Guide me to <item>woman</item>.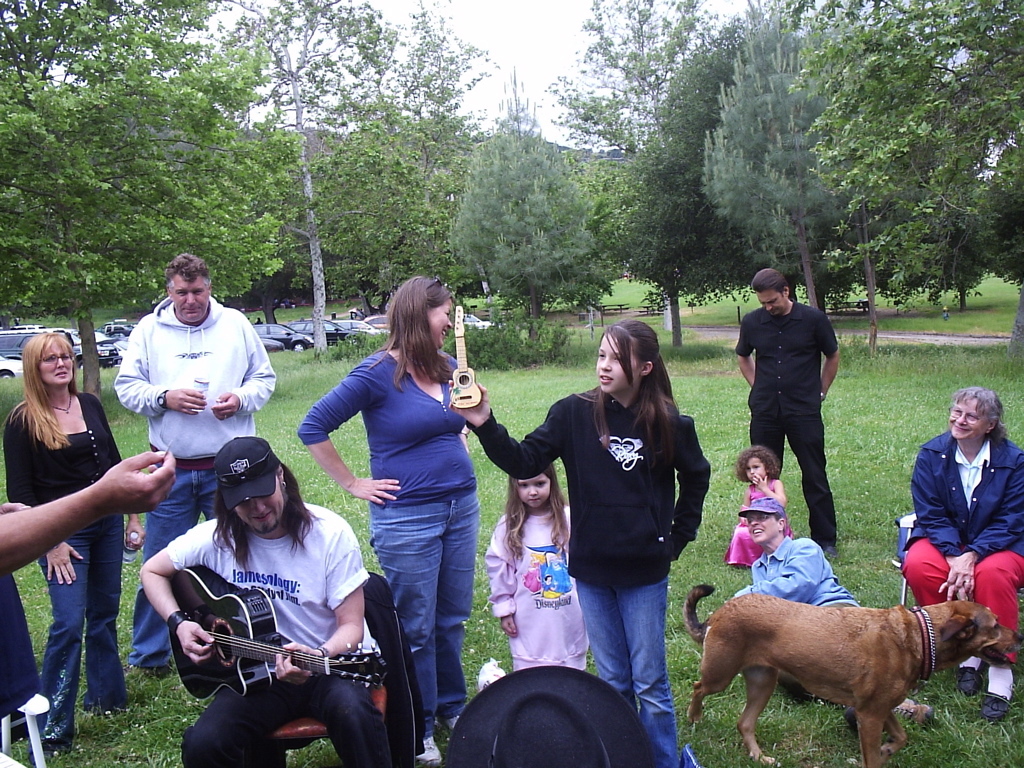
Guidance: <bbox>899, 384, 1023, 735</bbox>.
